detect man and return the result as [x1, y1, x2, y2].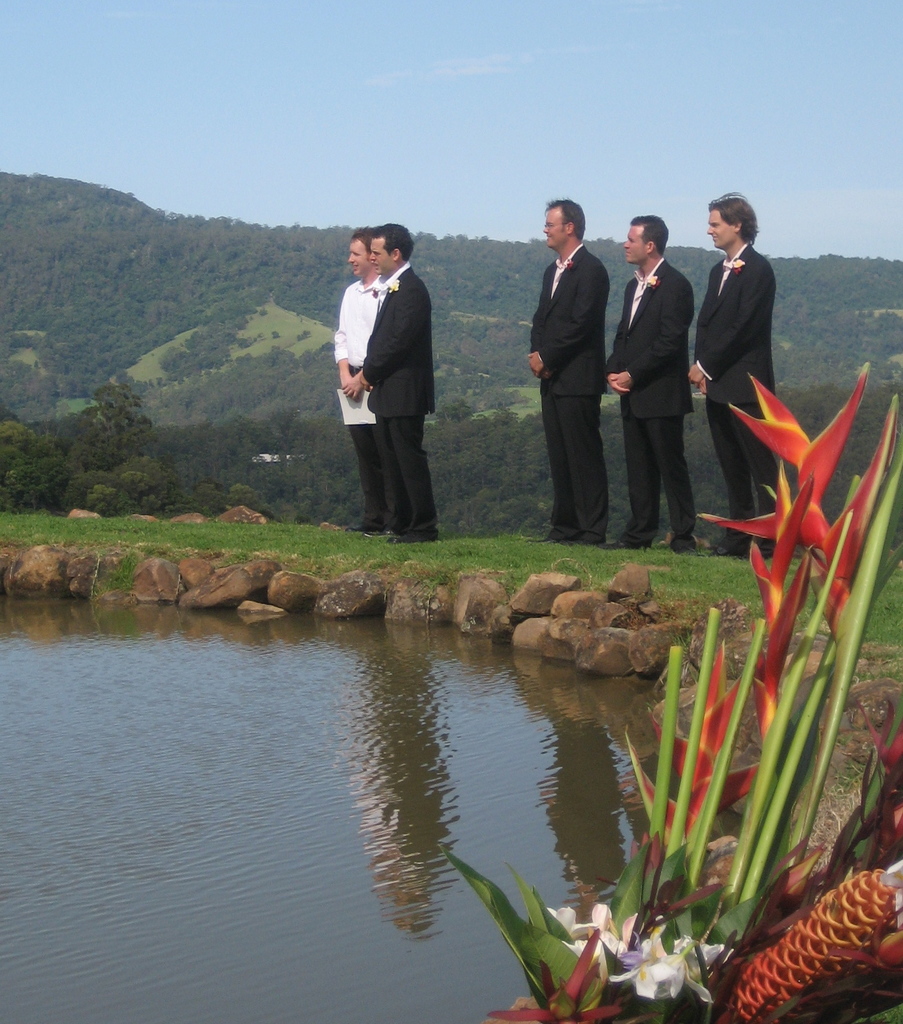
[608, 216, 692, 555].
